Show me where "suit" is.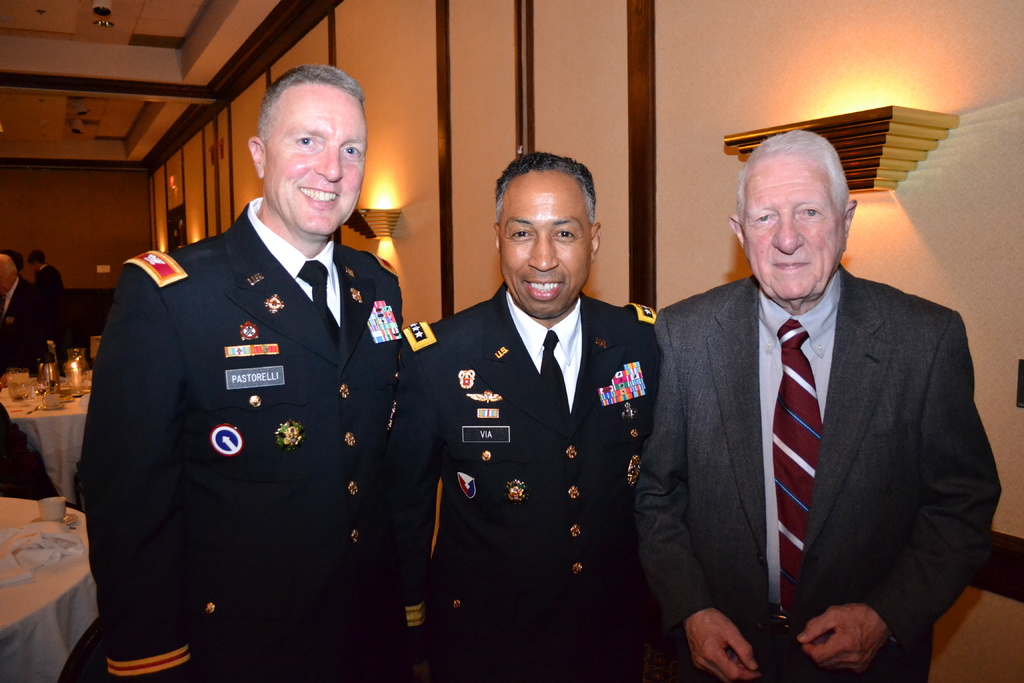
"suit" is at bbox(0, 273, 52, 367).
